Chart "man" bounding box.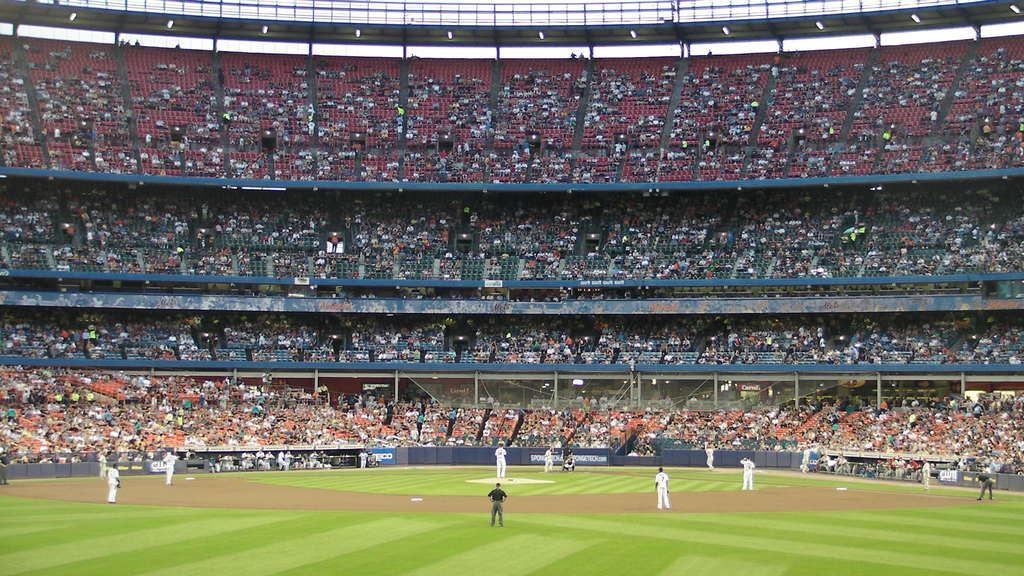
Charted: box(657, 465, 669, 511).
